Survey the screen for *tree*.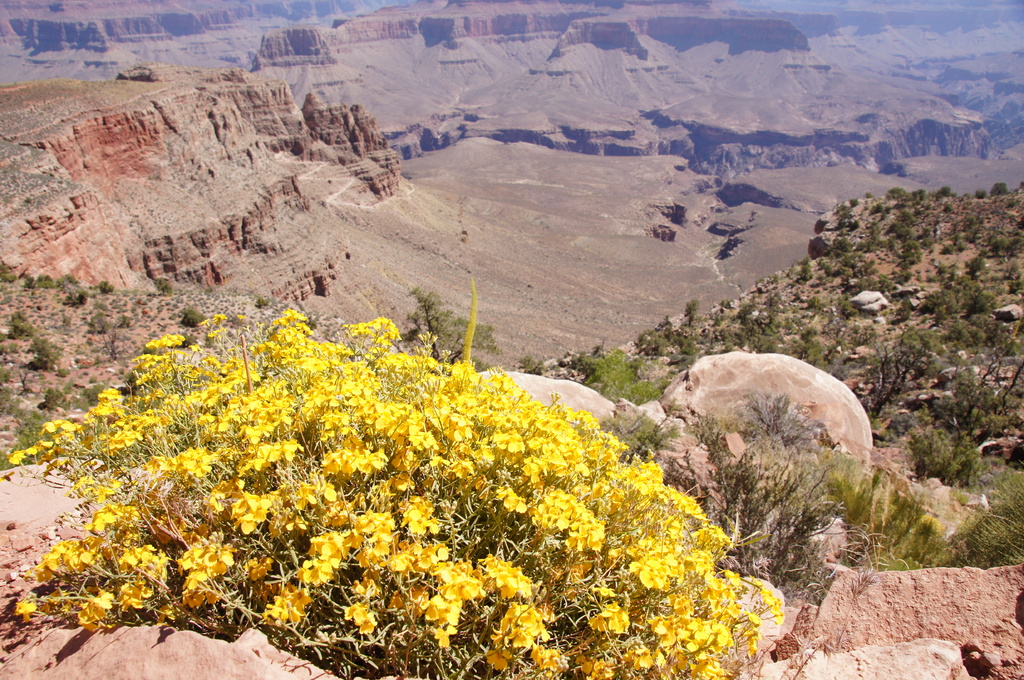
Survey found: [655,408,840,603].
